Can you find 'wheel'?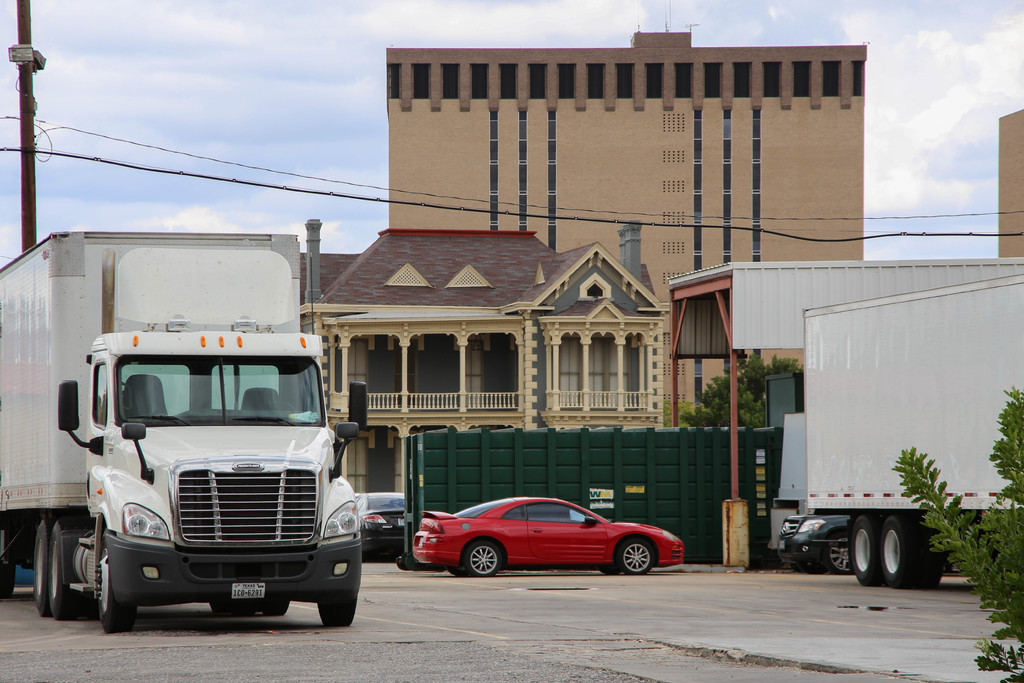
Yes, bounding box: (33, 520, 54, 618).
